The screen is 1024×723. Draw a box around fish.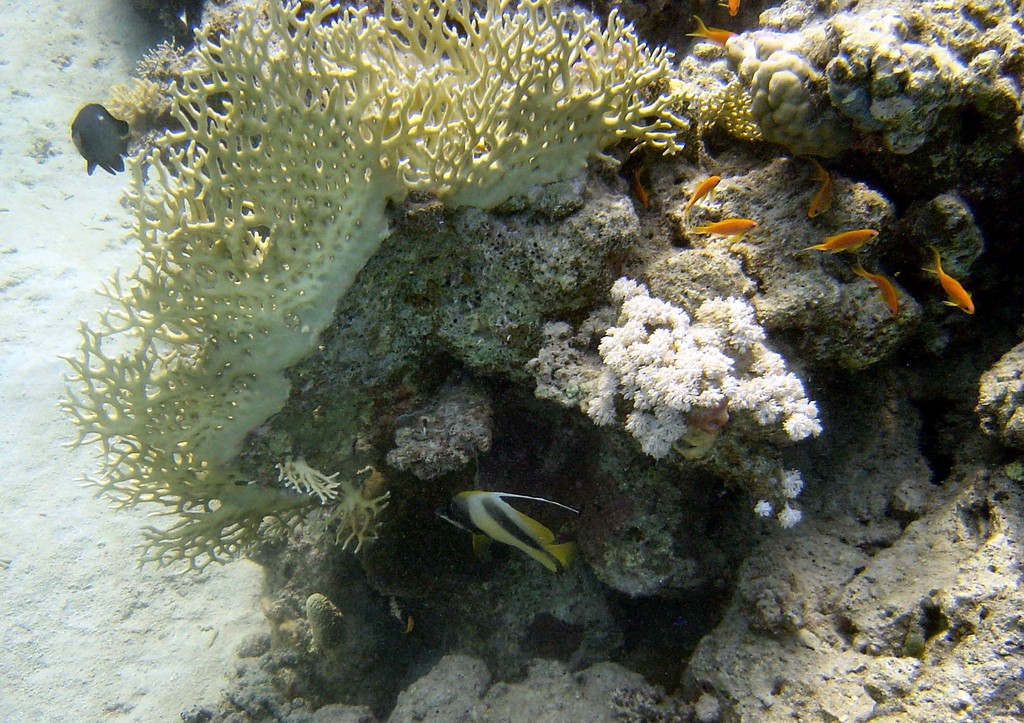
853/256/900/320.
